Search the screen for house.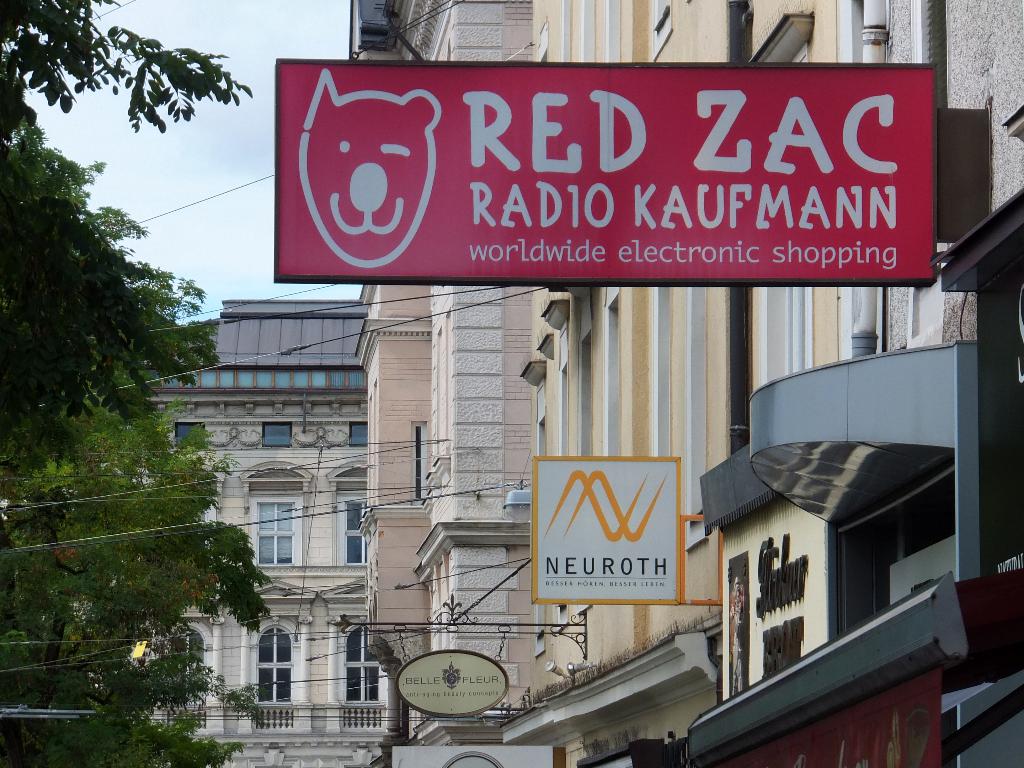
Found at (348, 0, 842, 767).
